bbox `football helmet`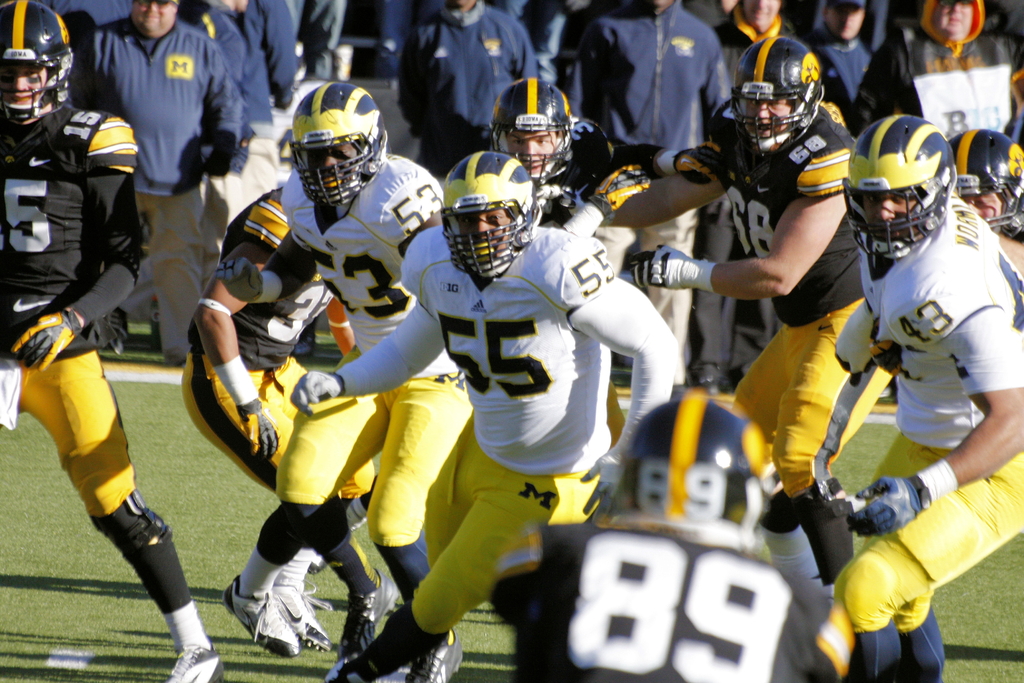
{"left": 0, "top": 8, "right": 86, "bottom": 129}
